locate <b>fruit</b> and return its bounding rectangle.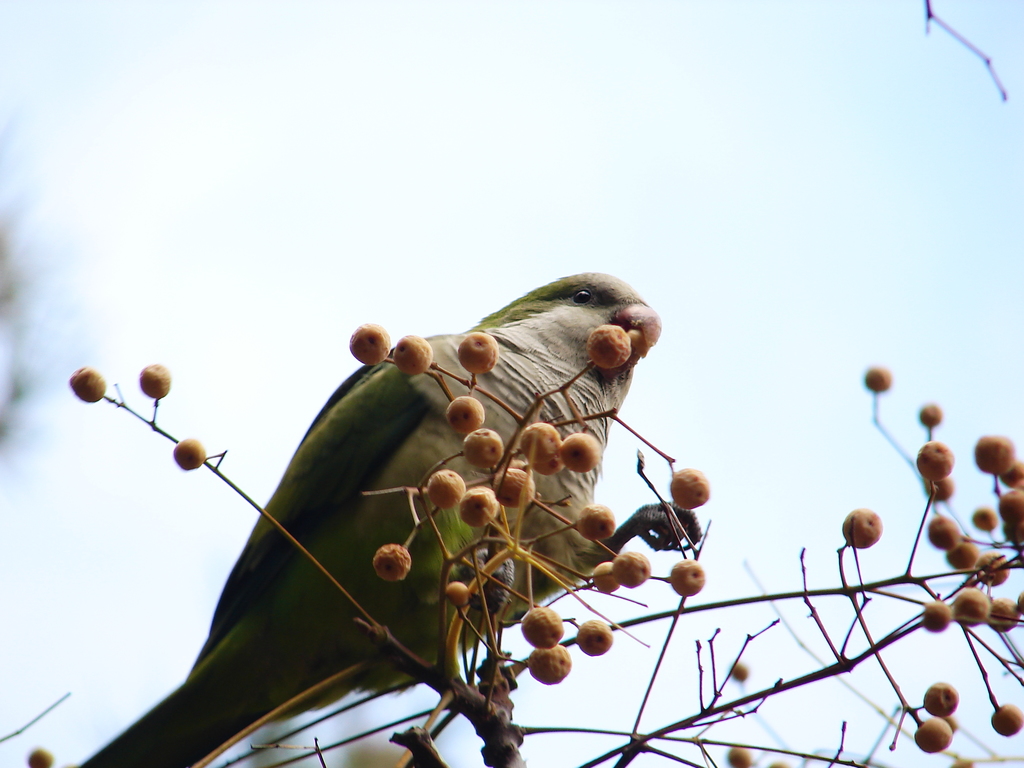
left=576, top=503, right=617, bottom=541.
